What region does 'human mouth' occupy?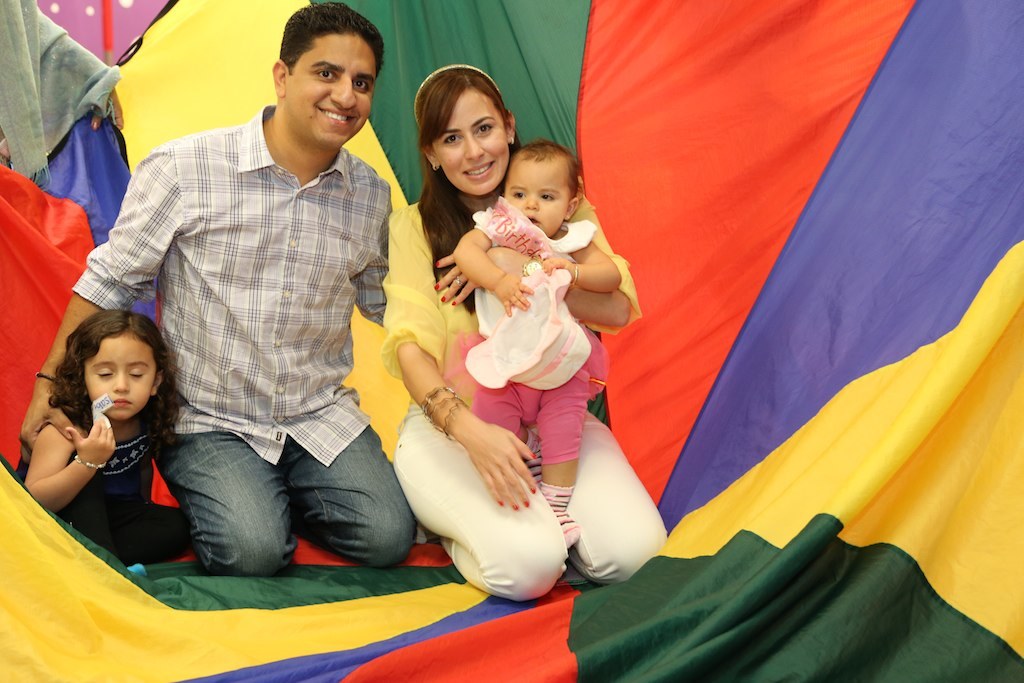
detection(464, 159, 494, 184).
